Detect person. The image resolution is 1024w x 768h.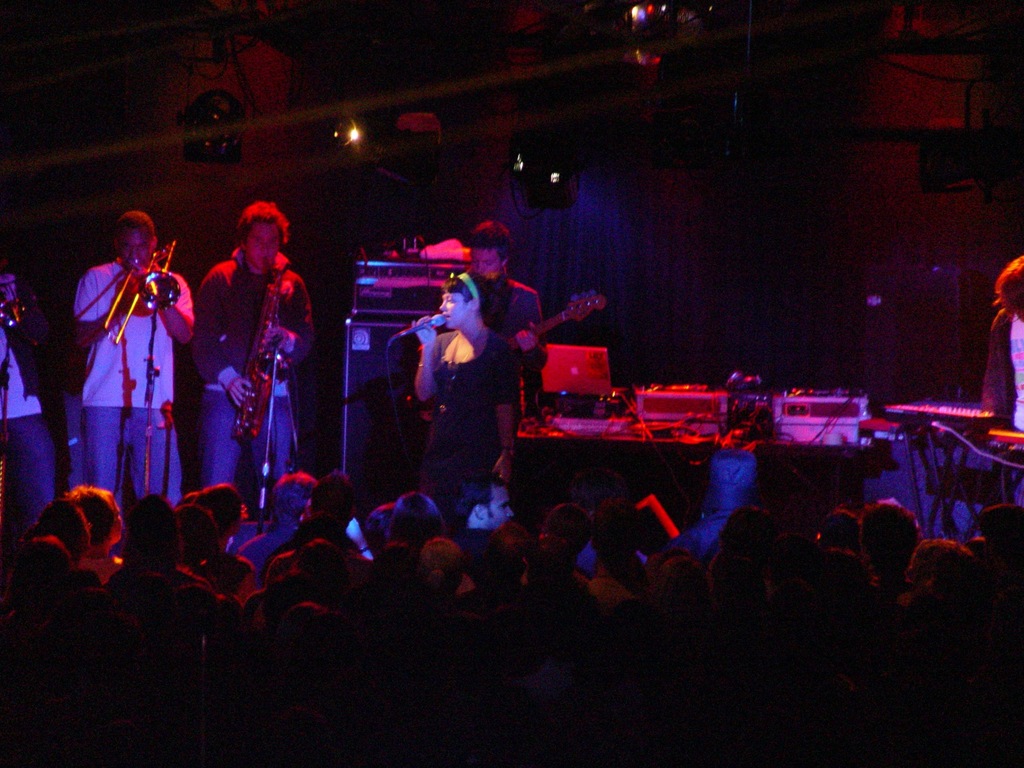
(left=360, top=534, right=418, bottom=641).
